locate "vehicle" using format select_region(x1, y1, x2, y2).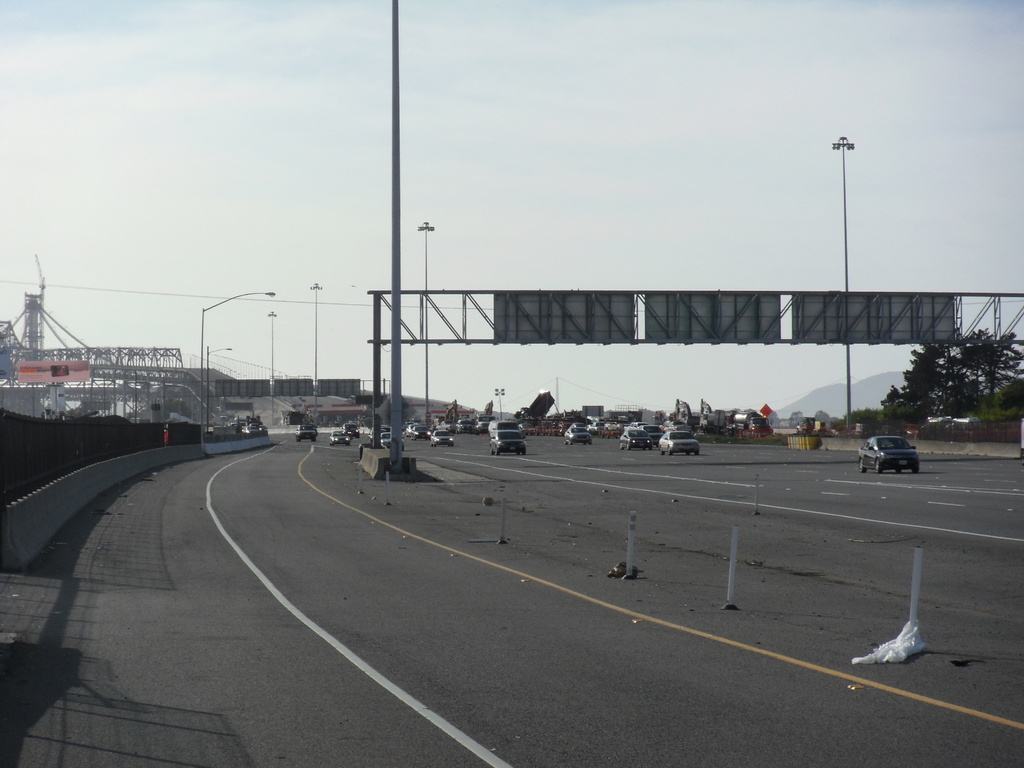
select_region(570, 422, 584, 429).
